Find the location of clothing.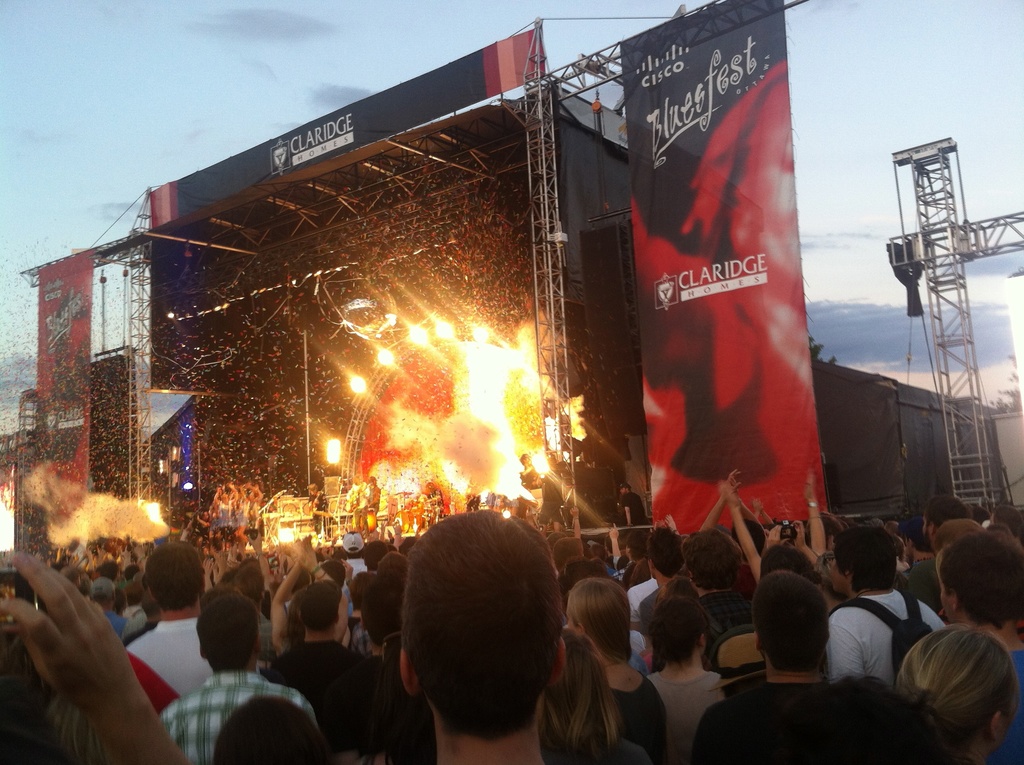
Location: detection(214, 492, 228, 535).
